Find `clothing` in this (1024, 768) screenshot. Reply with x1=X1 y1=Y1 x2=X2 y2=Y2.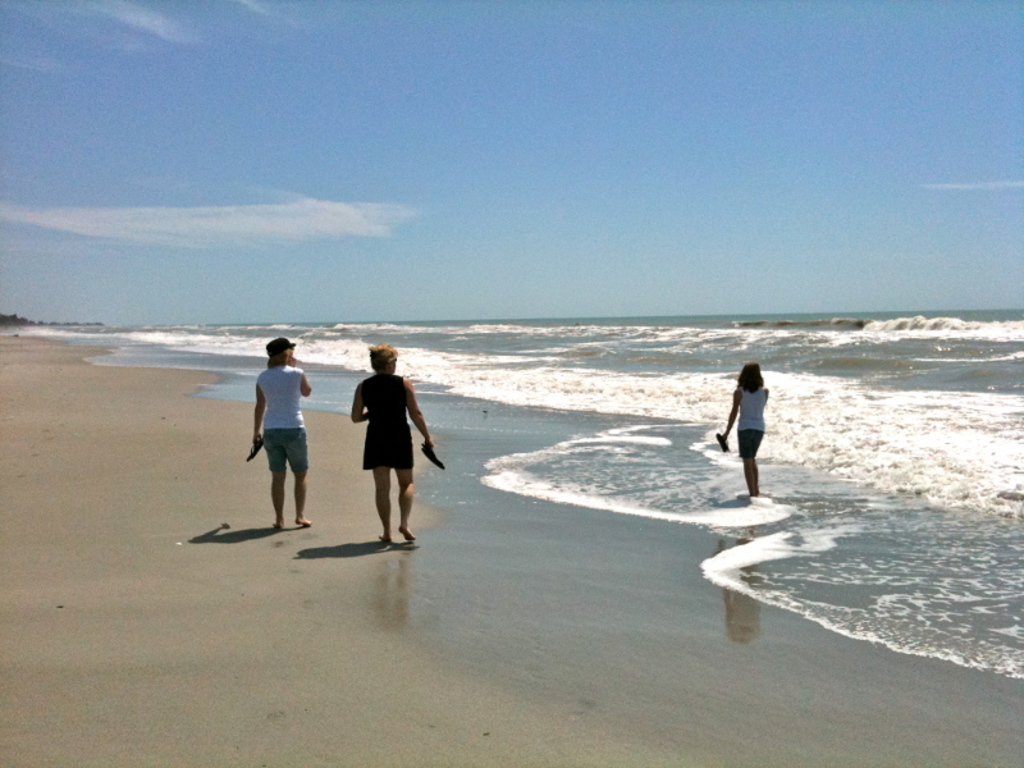
x1=730 y1=375 x2=769 y2=468.
